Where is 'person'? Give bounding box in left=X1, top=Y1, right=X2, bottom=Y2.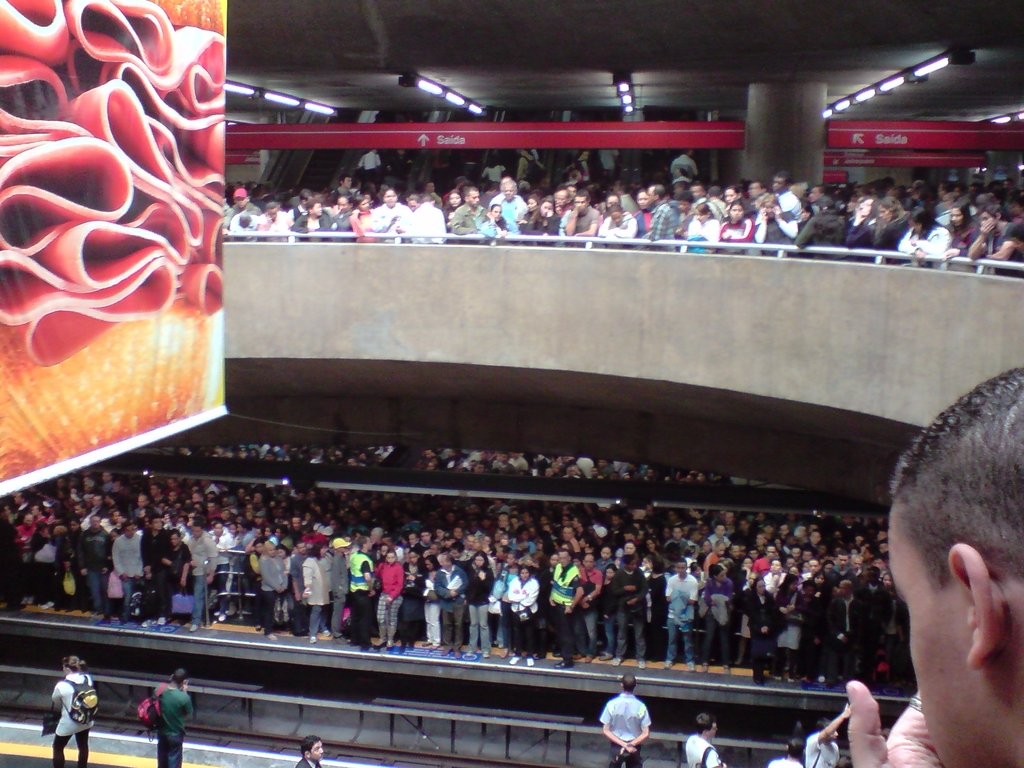
left=257, top=539, right=288, bottom=643.
